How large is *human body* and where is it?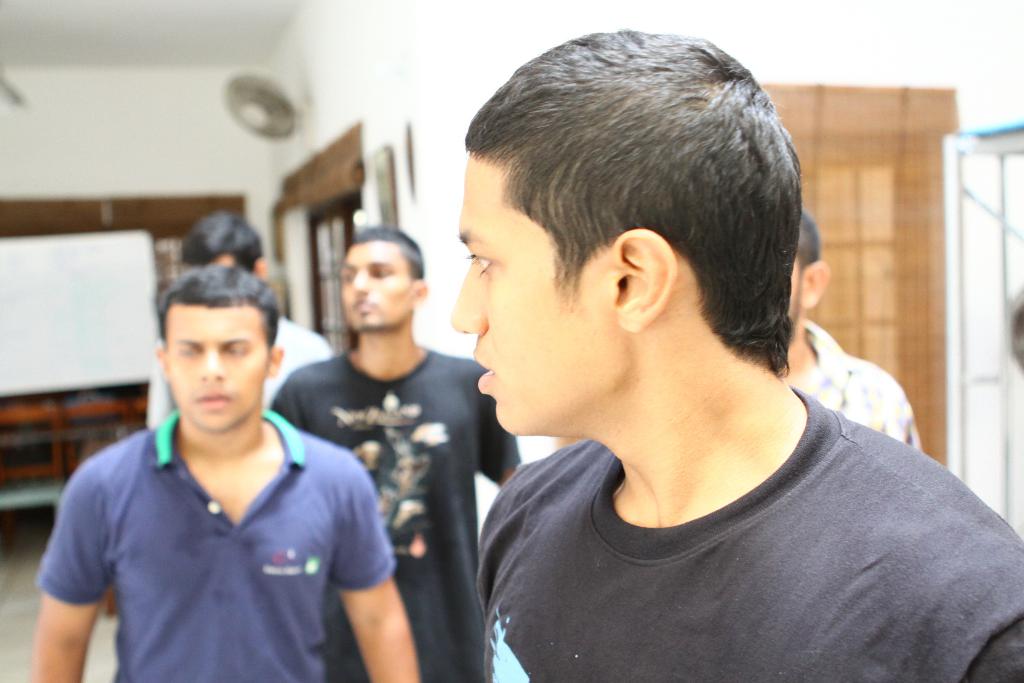
Bounding box: (left=451, top=26, right=1023, bottom=682).
